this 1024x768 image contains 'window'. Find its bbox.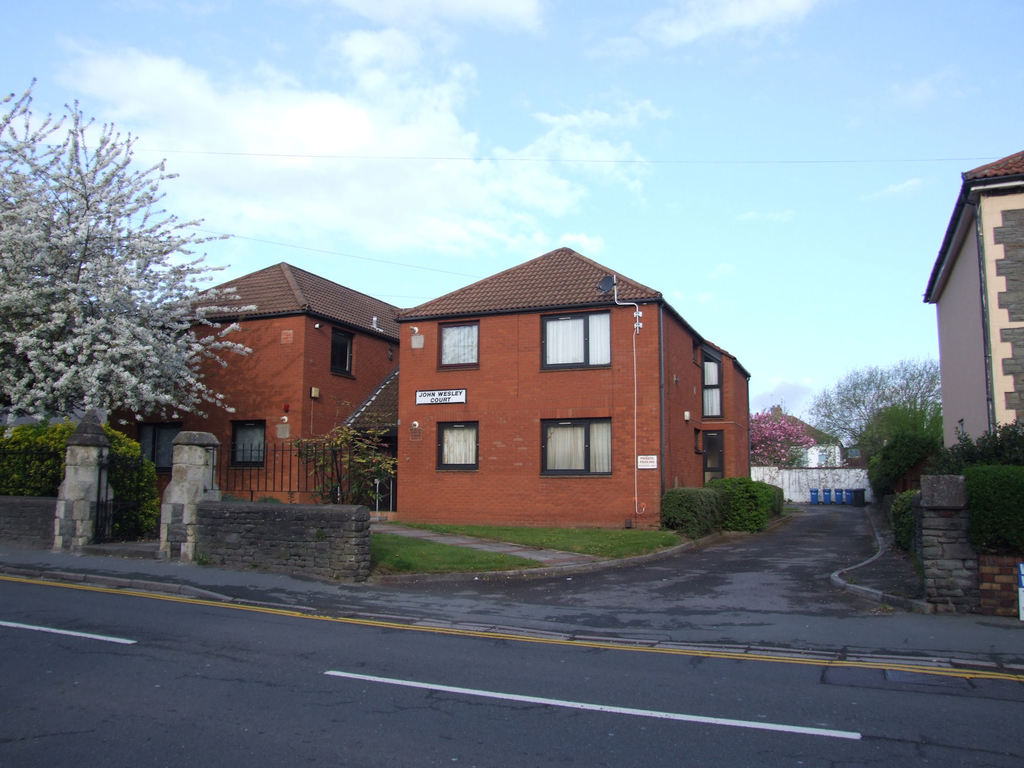
329,326,350,373.
